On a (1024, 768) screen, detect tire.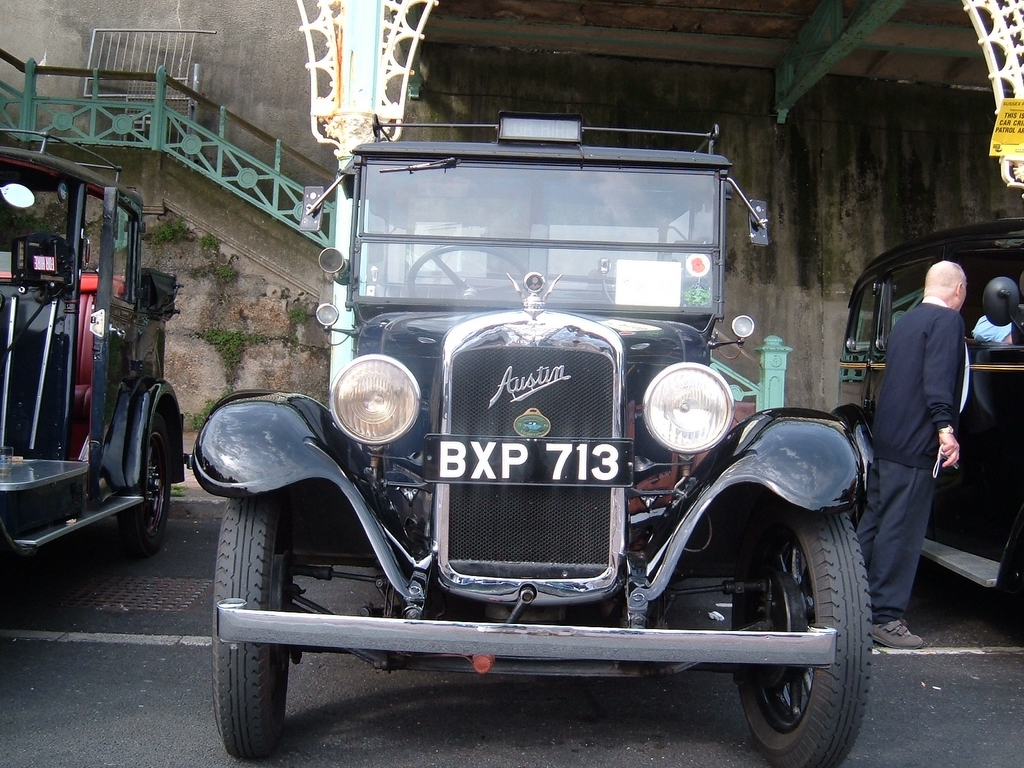
x1=731, y1=504, x2=878, y2=767.
